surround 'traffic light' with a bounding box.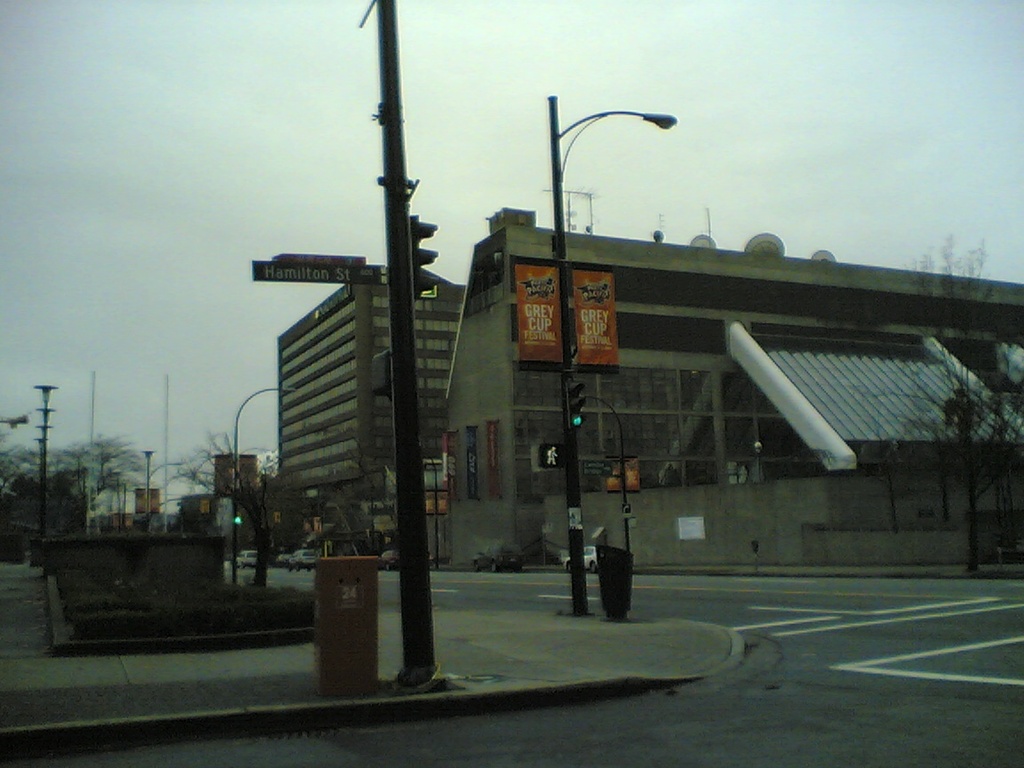
[310,516,321,532].
